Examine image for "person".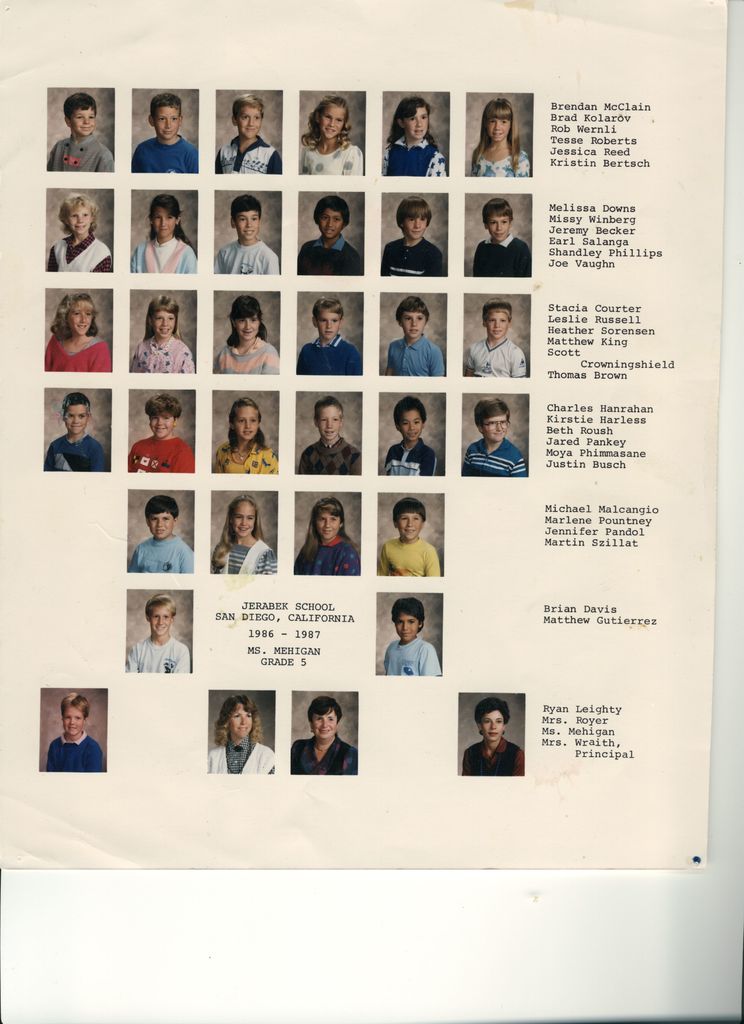
Examination result: 127 92 201 179.
